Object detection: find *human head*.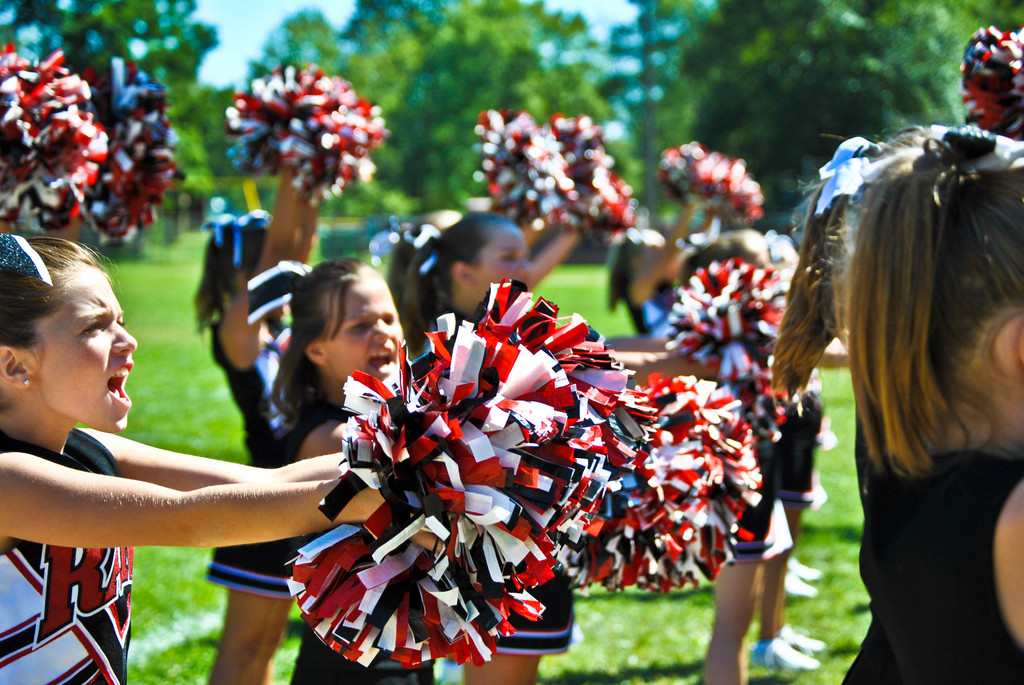
(6, 231, 126, 452).
